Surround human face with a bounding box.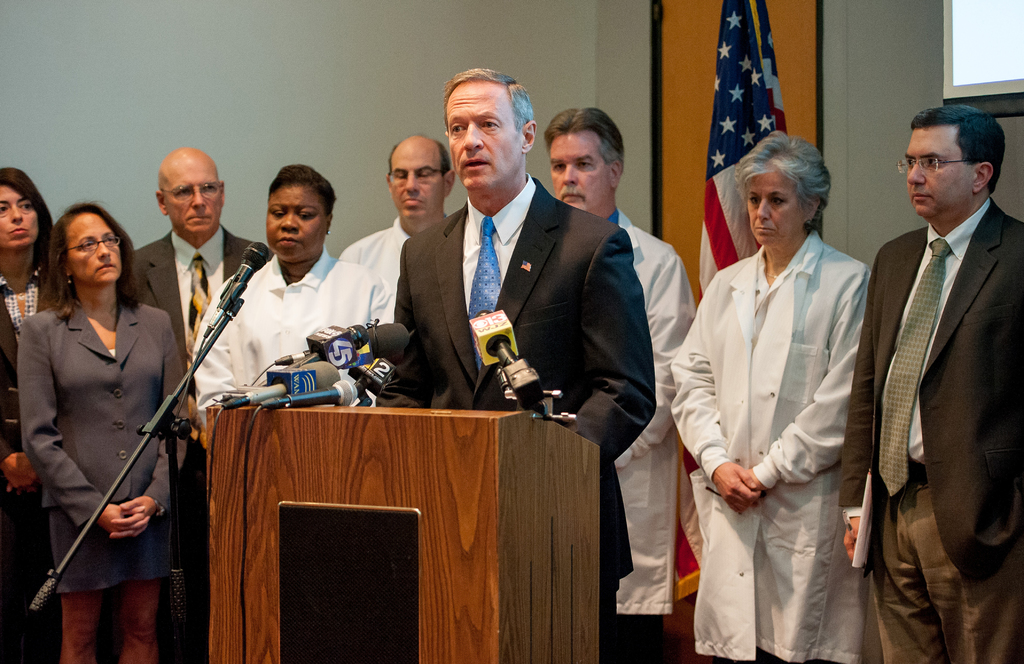
region(546, 129, 607, 208).
